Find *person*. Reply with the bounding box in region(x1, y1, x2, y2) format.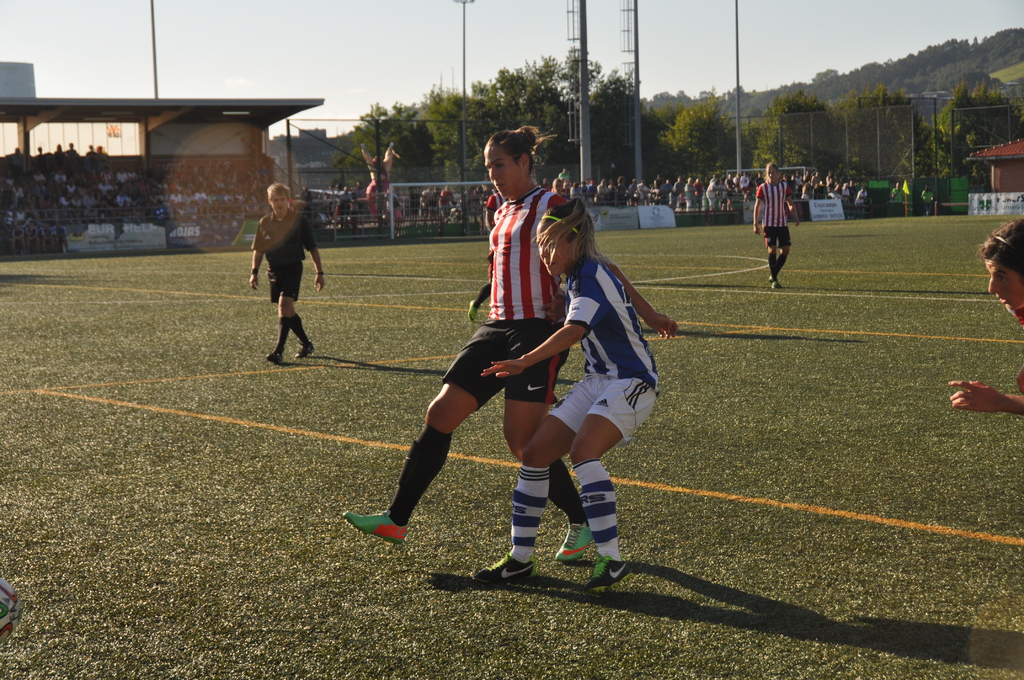
region(319, 122, 672, 544).
